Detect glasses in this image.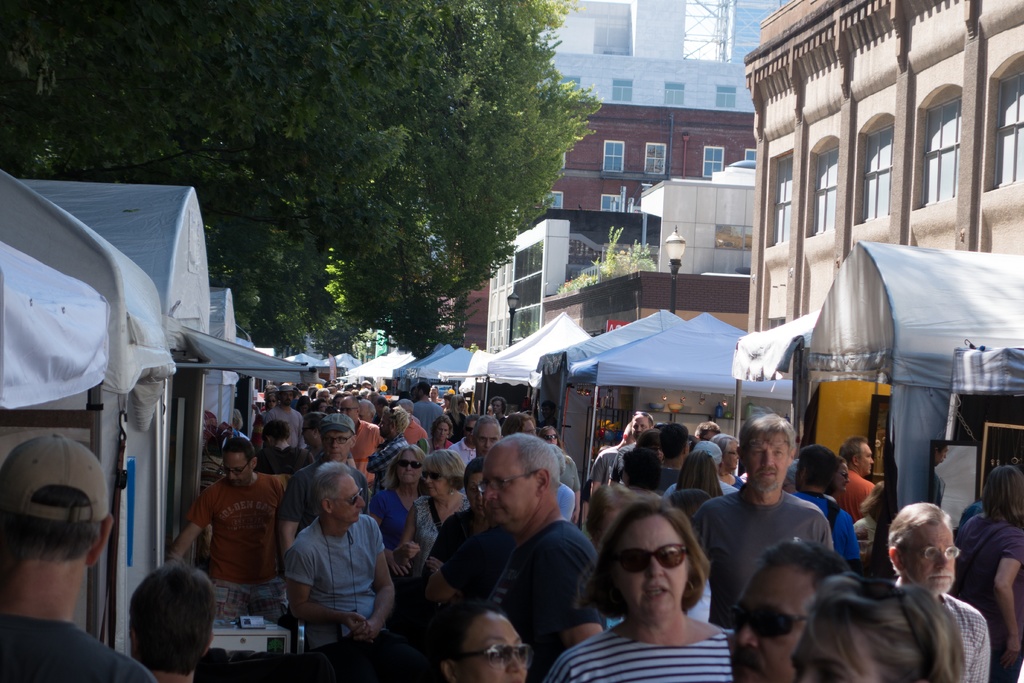
Detection: box(440, 641, 540, 666).
